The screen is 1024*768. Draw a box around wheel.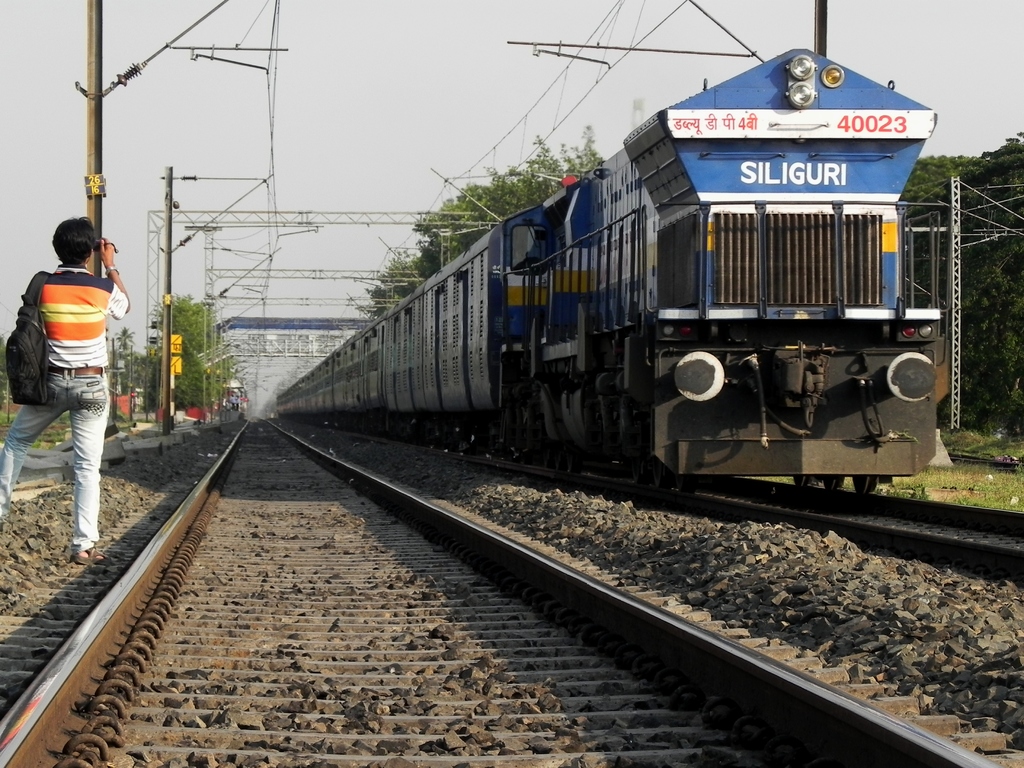
bbox=[852, 470, 884, 496].
